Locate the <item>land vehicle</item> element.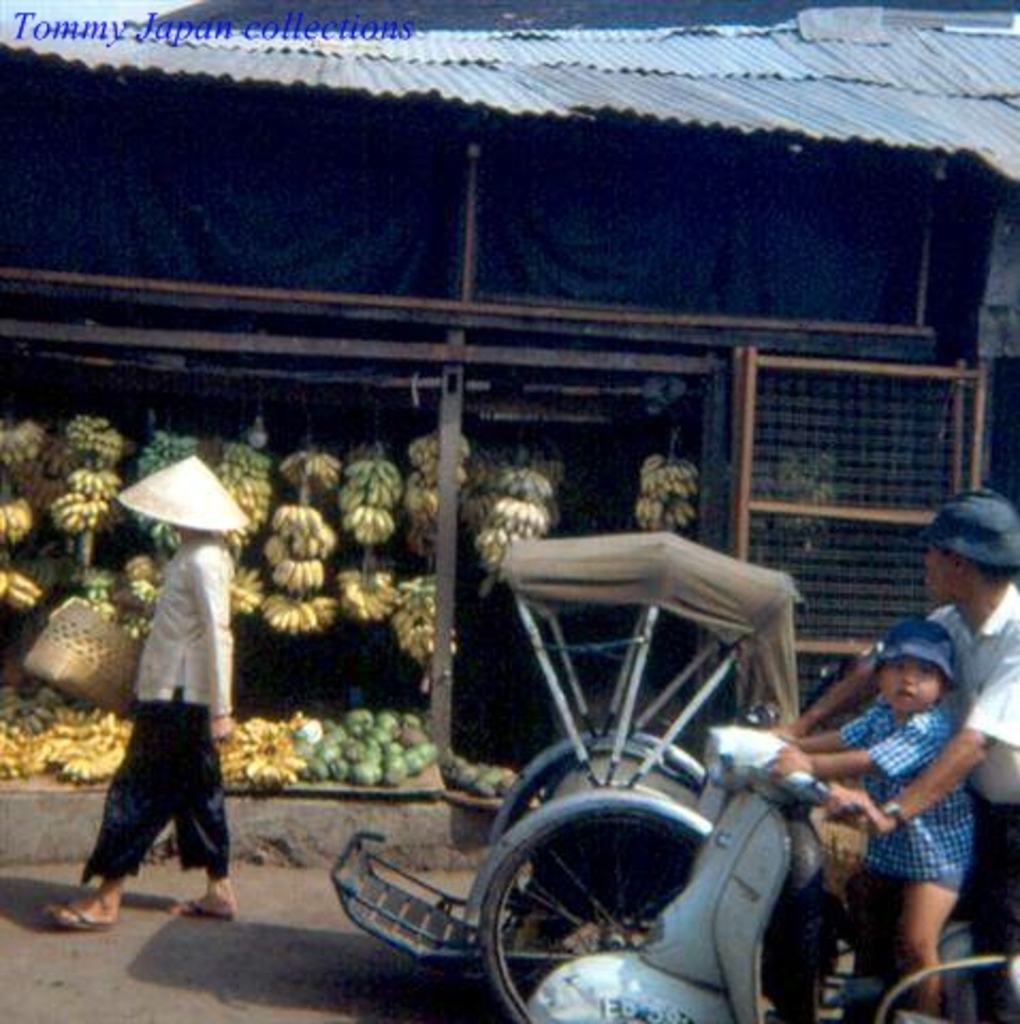
Element bbox: [324,518,809,1022].
